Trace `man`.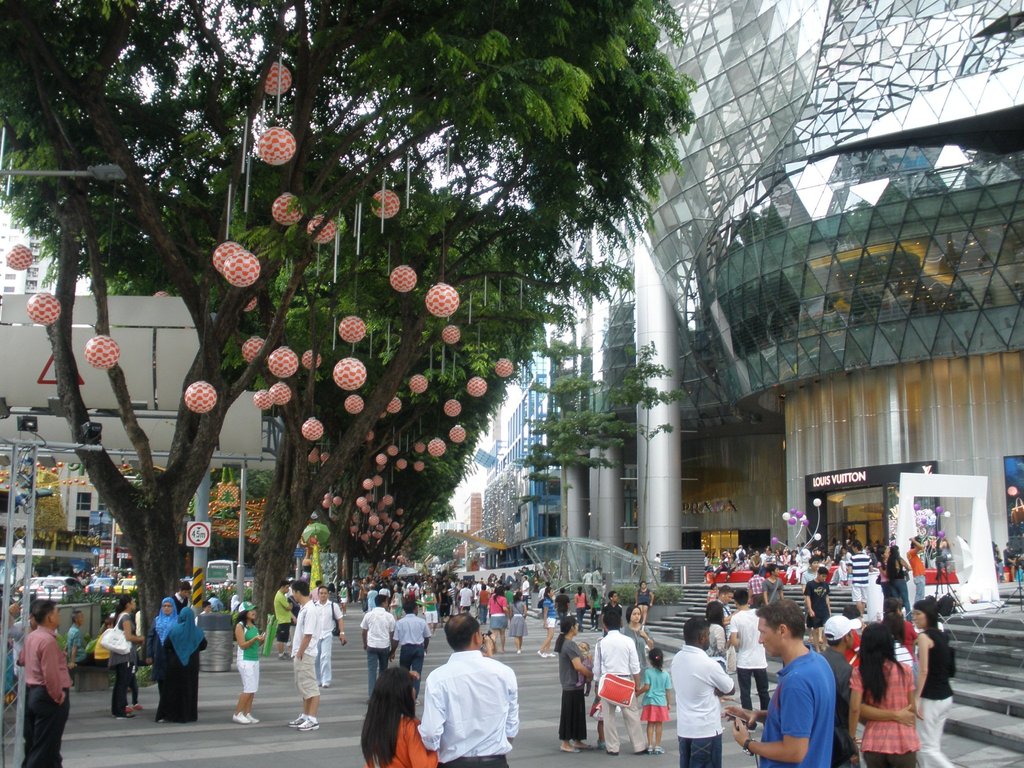
Traced to select_region(359, 593, 401, 689).
